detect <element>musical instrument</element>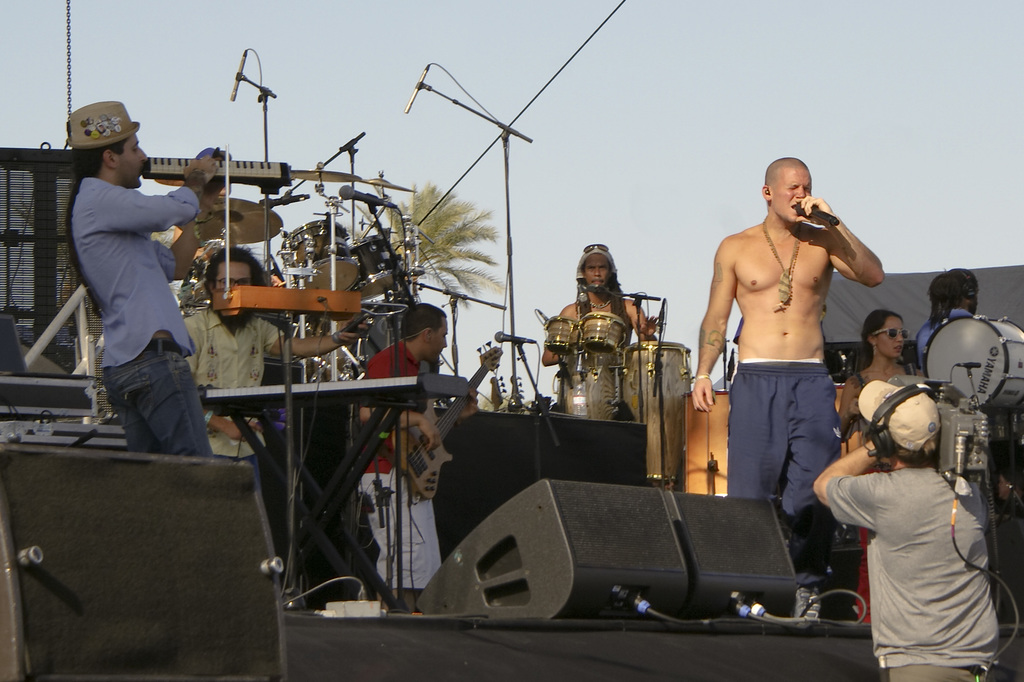
crop(343, 231, 408, 296)
